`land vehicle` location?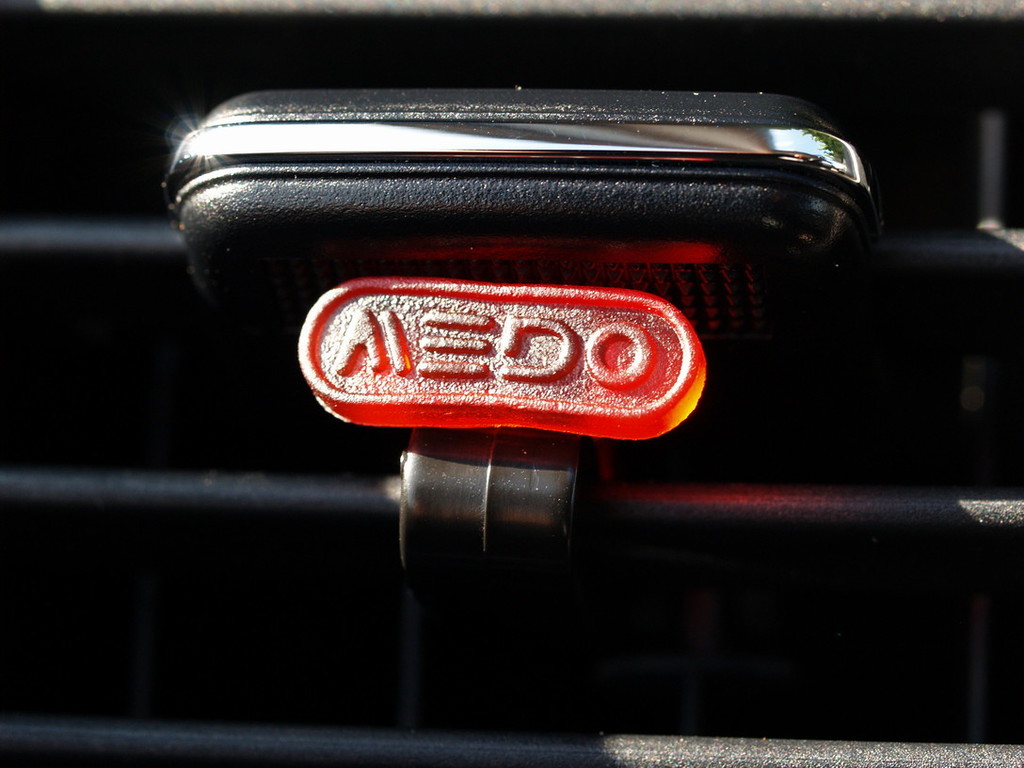
crop(0, 0, 1023, 767)
